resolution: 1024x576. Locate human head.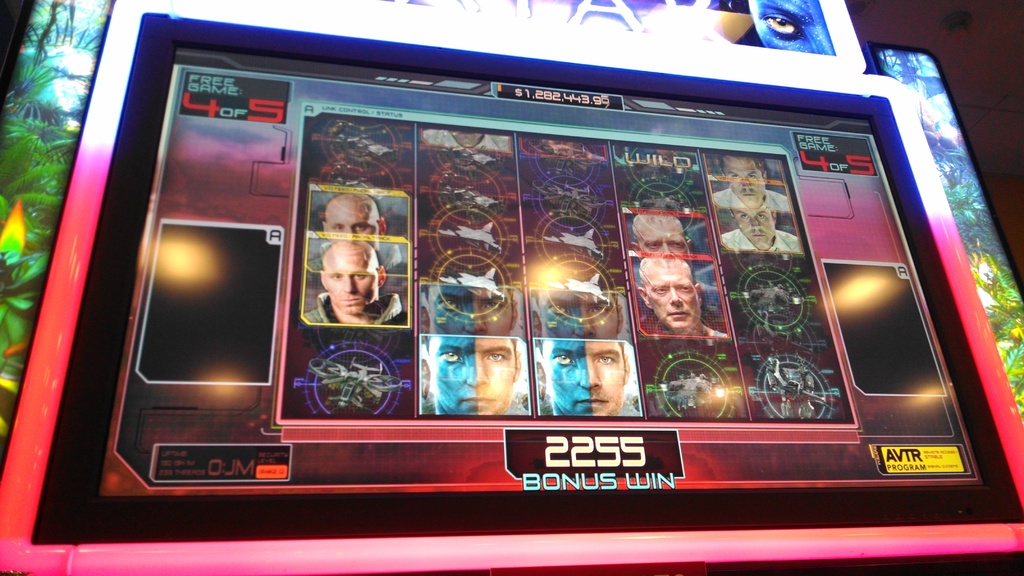
745/0/837/54.
